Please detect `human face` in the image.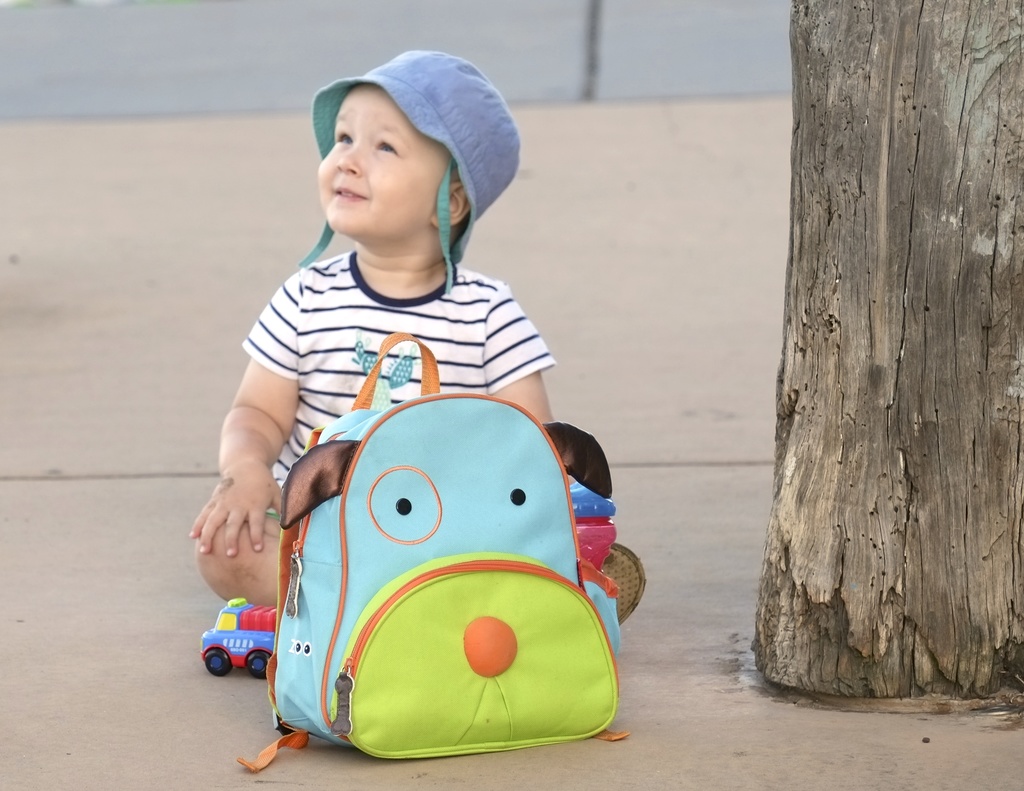
detection(318, 88, 438, 238).
